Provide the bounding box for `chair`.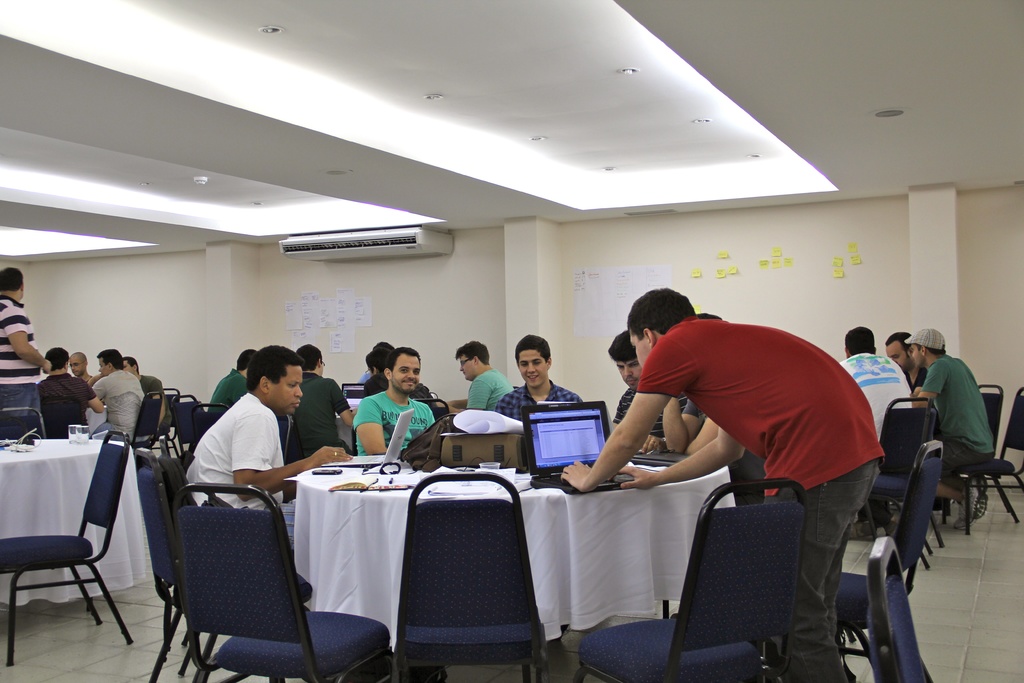
left=191, top=401, right=229, bottom=446.
